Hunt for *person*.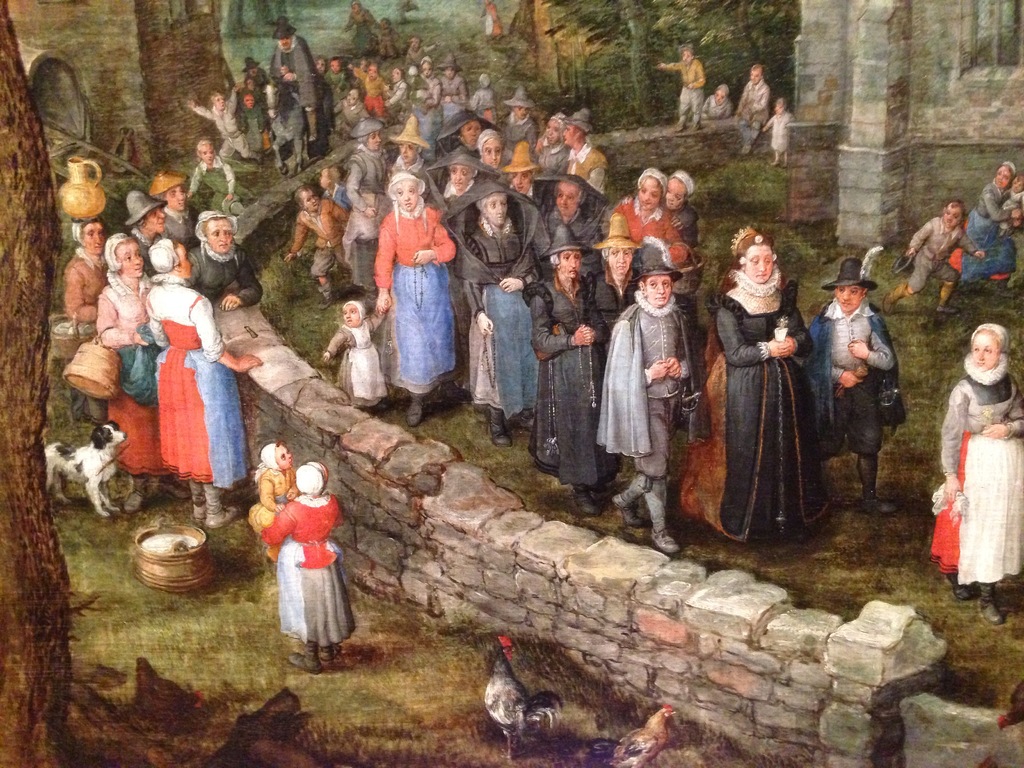
Hunted down at detection(731, 66, 768, 153).
